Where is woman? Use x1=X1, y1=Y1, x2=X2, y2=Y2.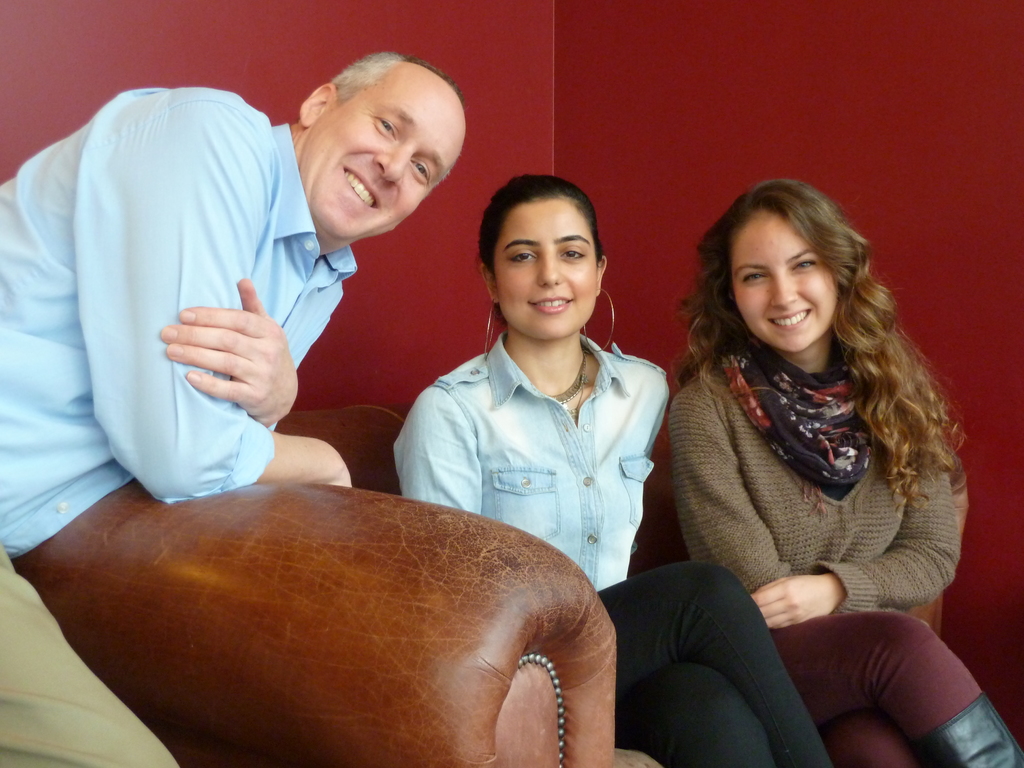
x1=661, y1=179, x2=1023, y2=767.
